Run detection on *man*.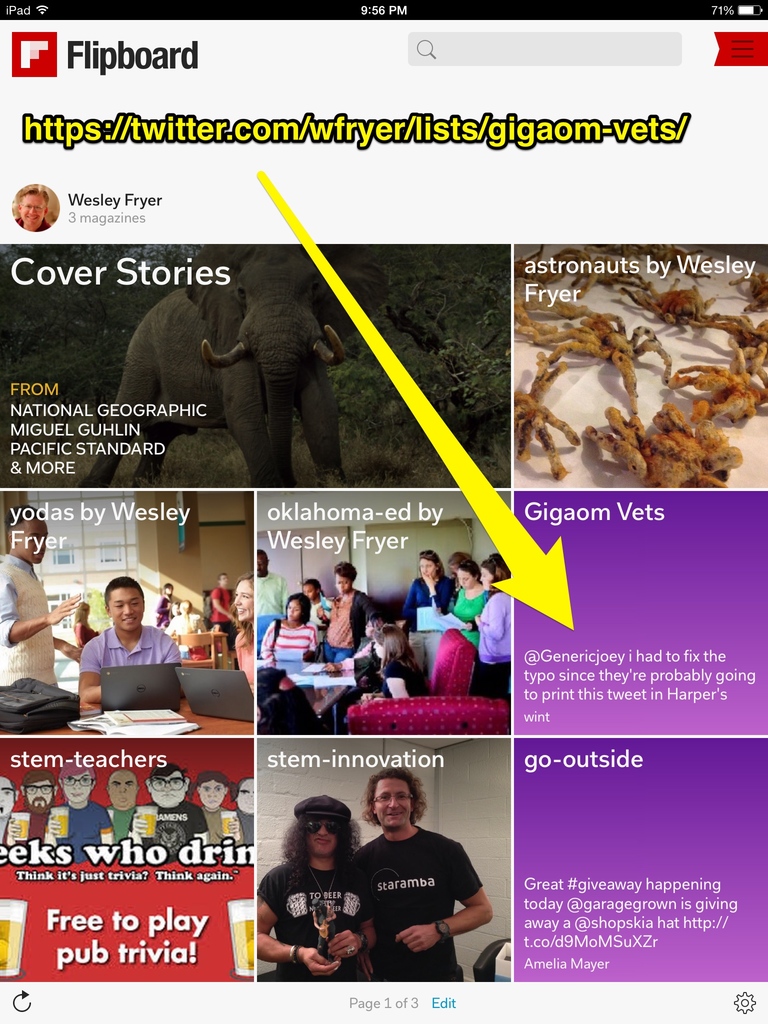
Result: region(84, 578, 184, 698).
